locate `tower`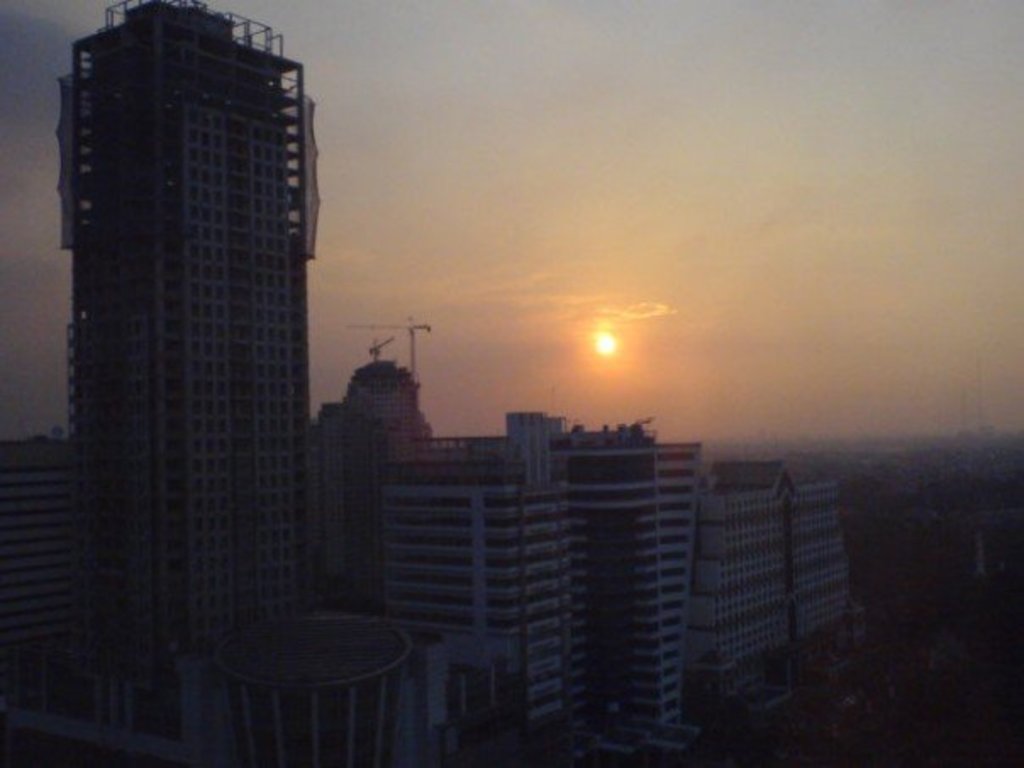
box=[31, 0, 320, 754]
